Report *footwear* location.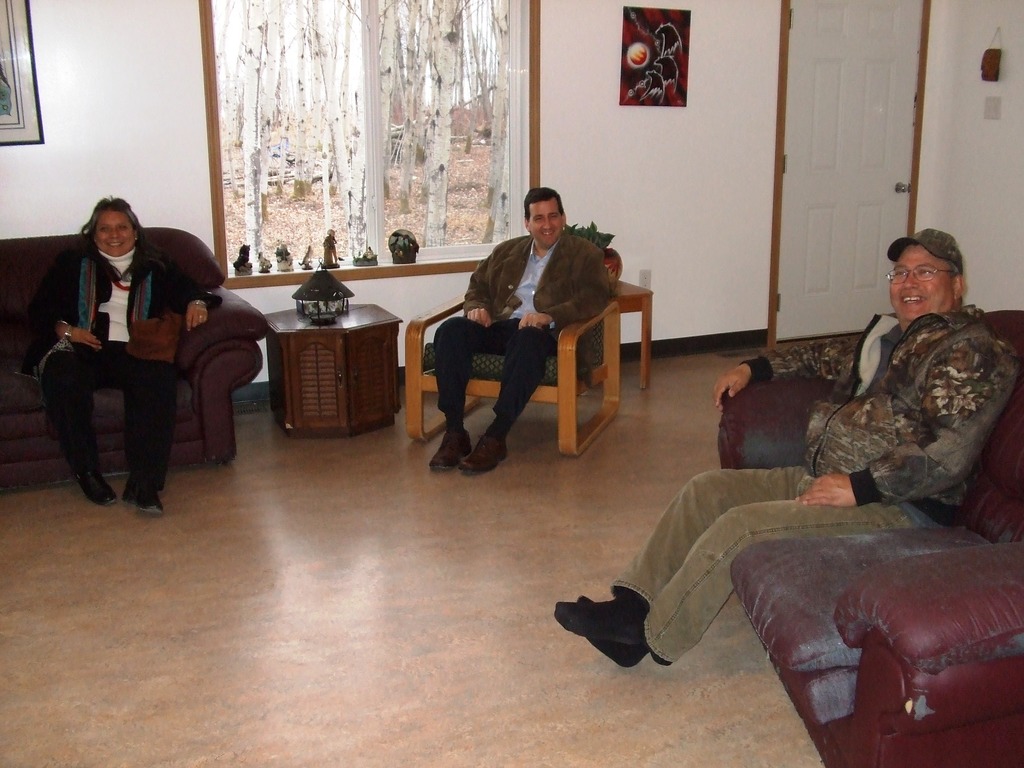
Report: 456:431:510:472.
